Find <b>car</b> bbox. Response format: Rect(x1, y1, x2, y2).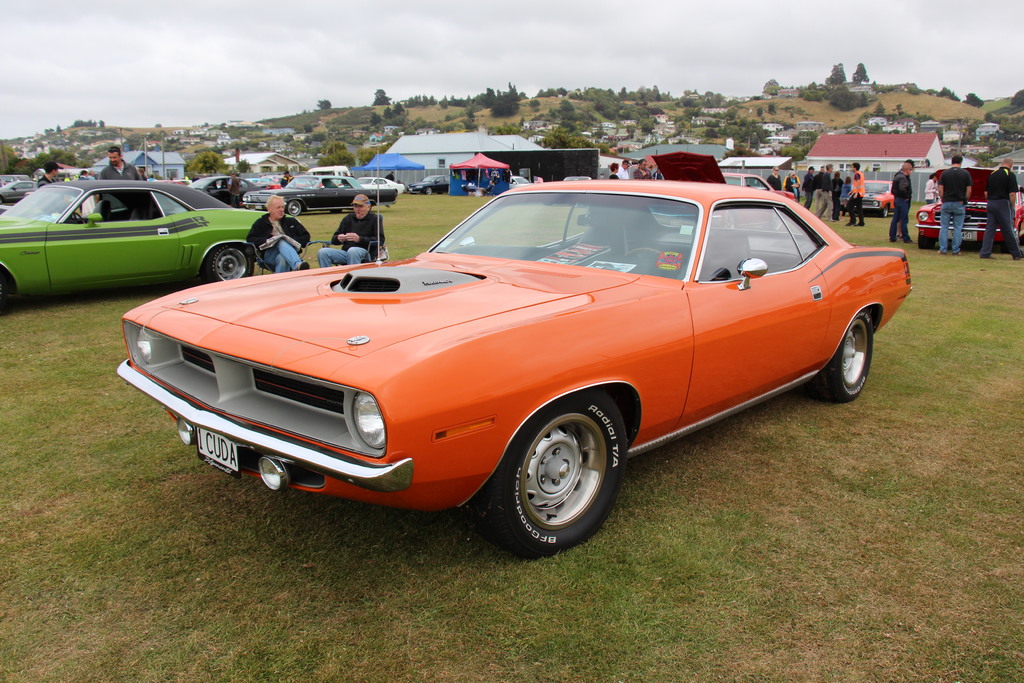
Rect(113, 146, 917, 554).
